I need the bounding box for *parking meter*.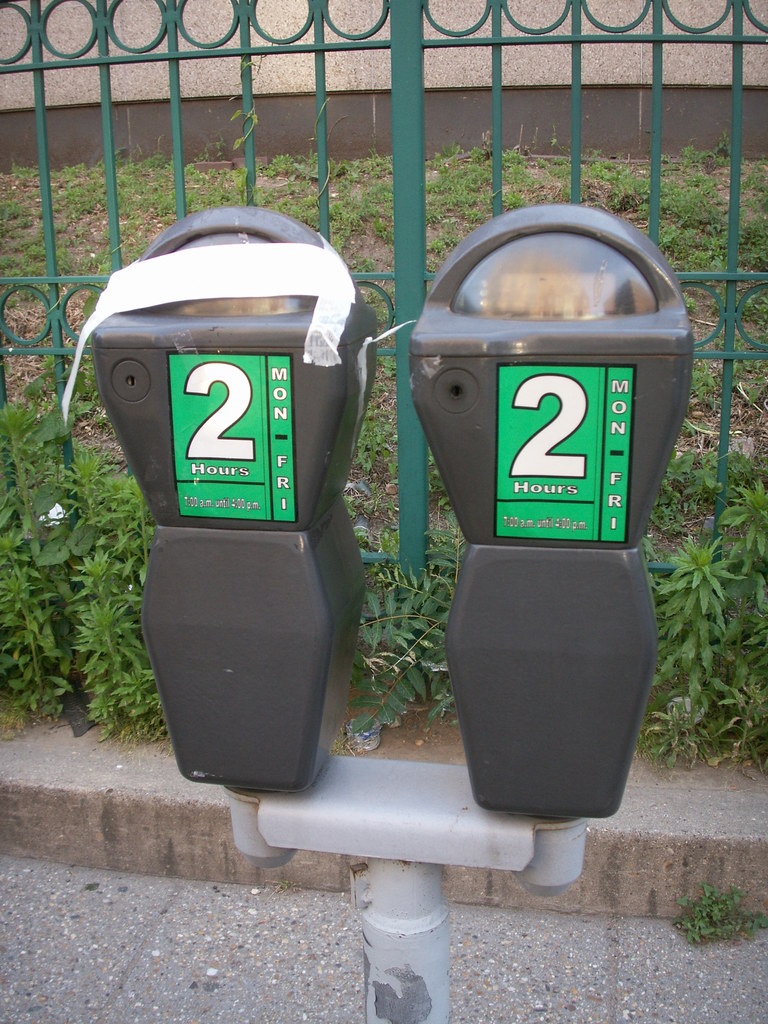
Here it is: bbox=[86, 192, 699, 548].
